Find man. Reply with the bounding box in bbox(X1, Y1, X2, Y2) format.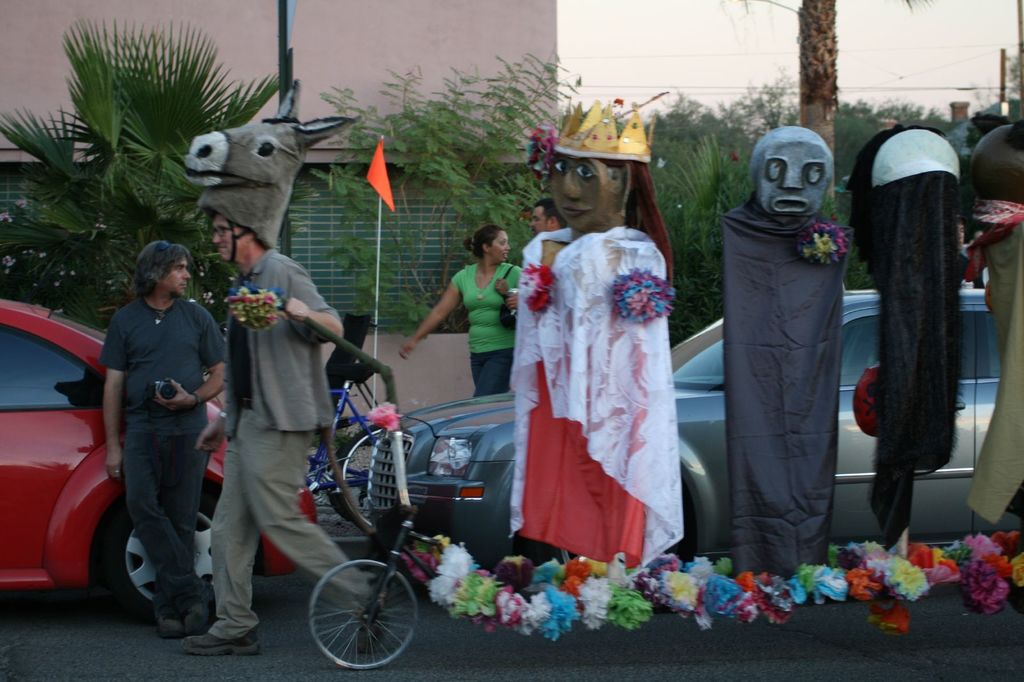
bbox(529, 202, 567, 235).
